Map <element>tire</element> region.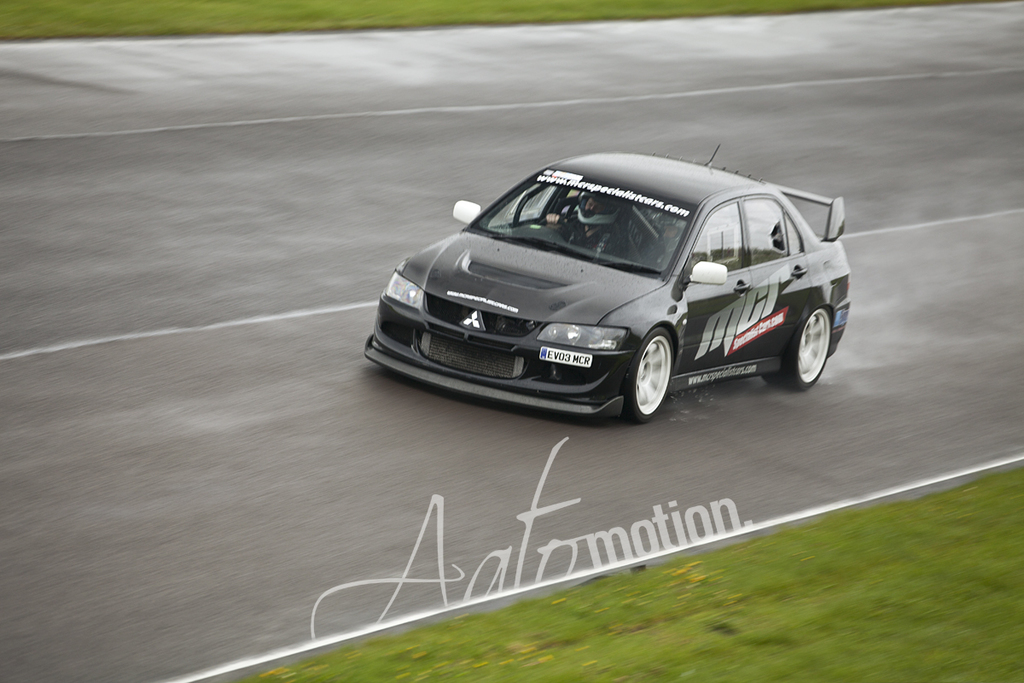
Mapped to 625 317 688 418.
